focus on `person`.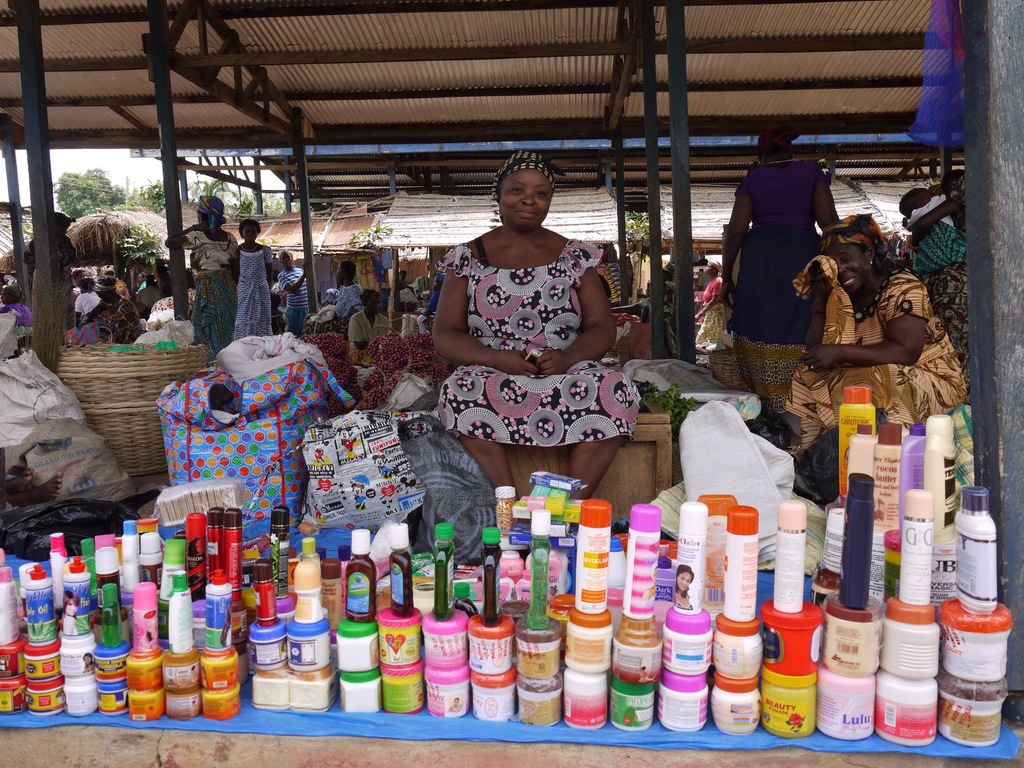
Focused at locate(59, 584, 79, 635).
